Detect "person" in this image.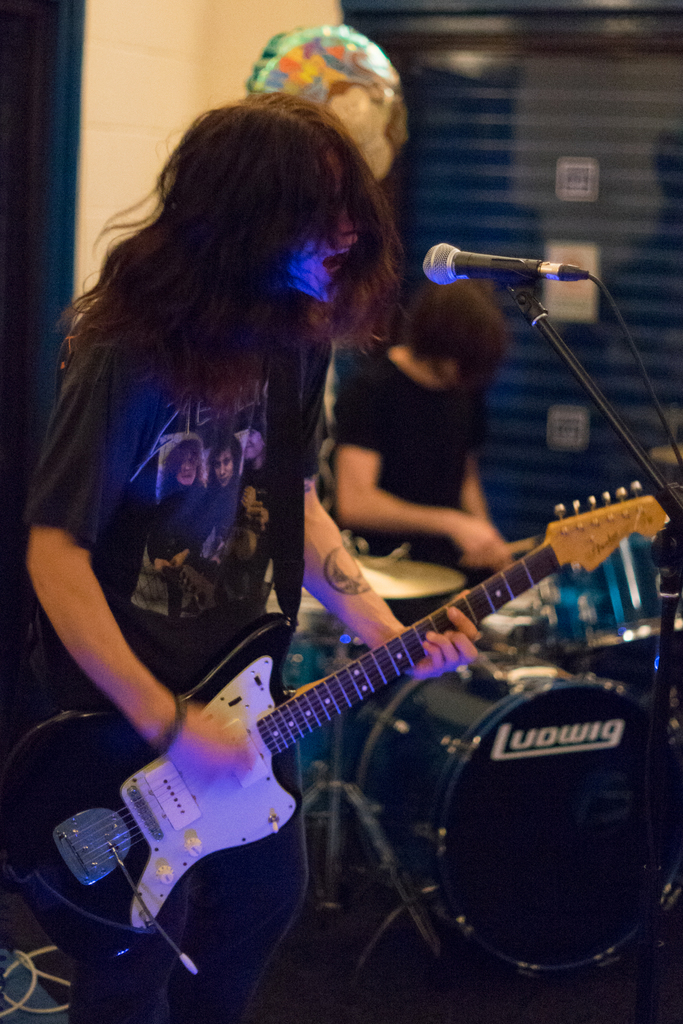
Detection: (336, 273, 508, 615).
